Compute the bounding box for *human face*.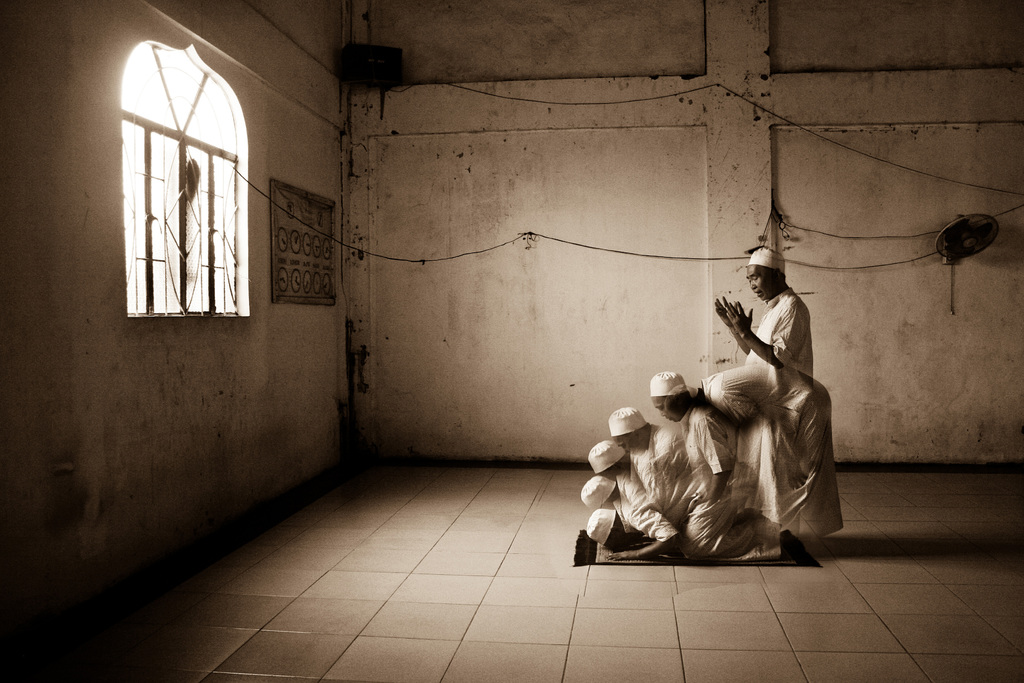
612/463/627/477.
